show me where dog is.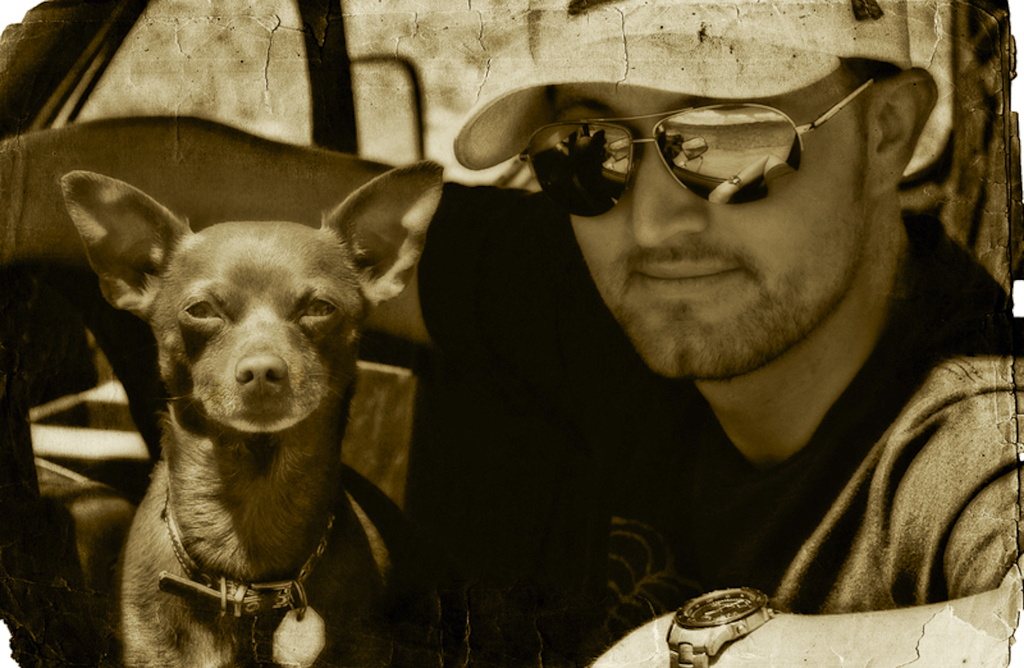
dog is at [left=59, top=159, right=444, bottom=667].
